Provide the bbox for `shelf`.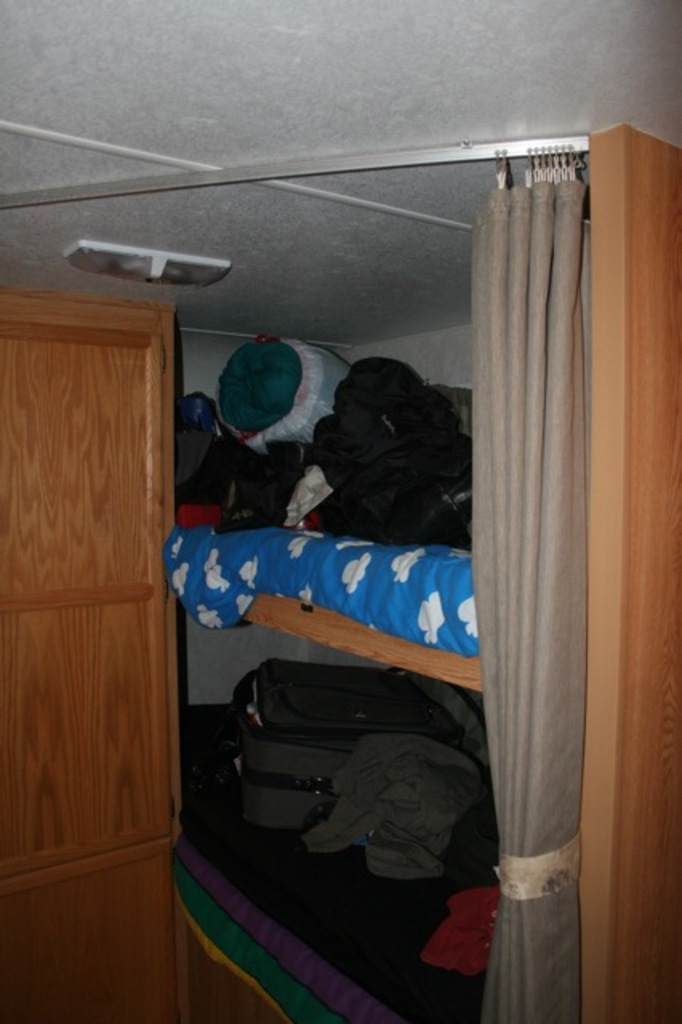
[left=168, top=586, right=496, bottom=1022].
